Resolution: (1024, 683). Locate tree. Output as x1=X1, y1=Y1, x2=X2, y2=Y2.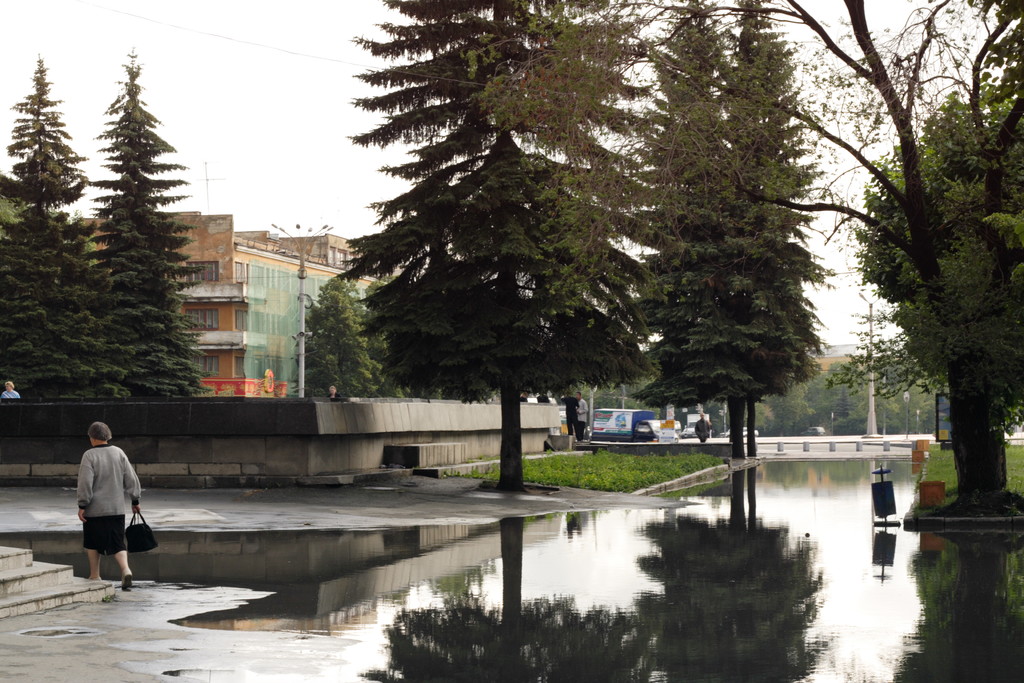
x1=458, y1=0, x2=1023, y2=498.
